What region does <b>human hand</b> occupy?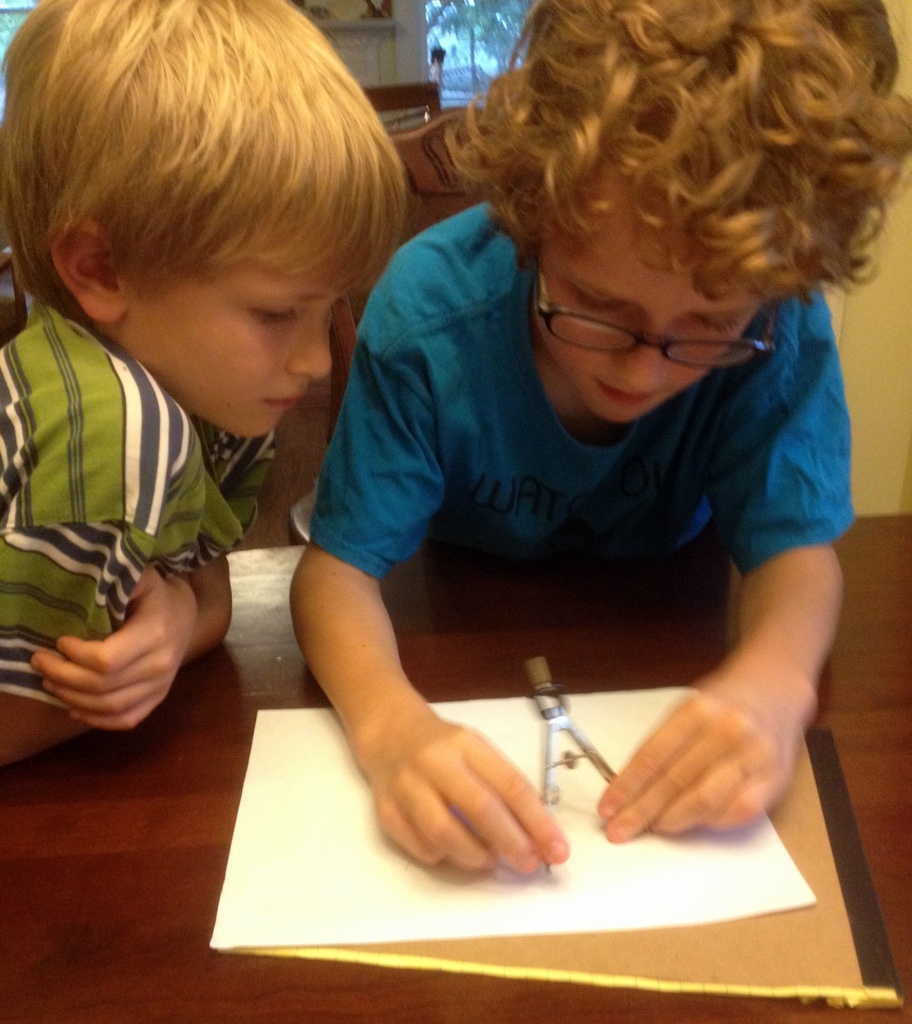
left=32, top=563, right=196, bottom=731.
